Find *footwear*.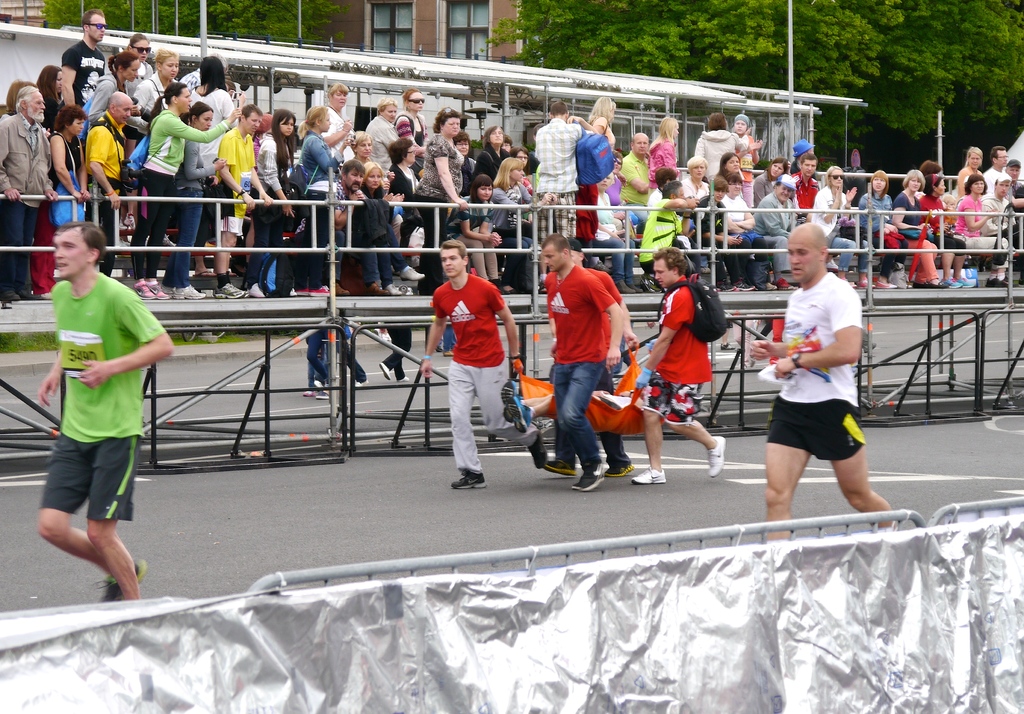
detection(227, 270, 237, 276).
